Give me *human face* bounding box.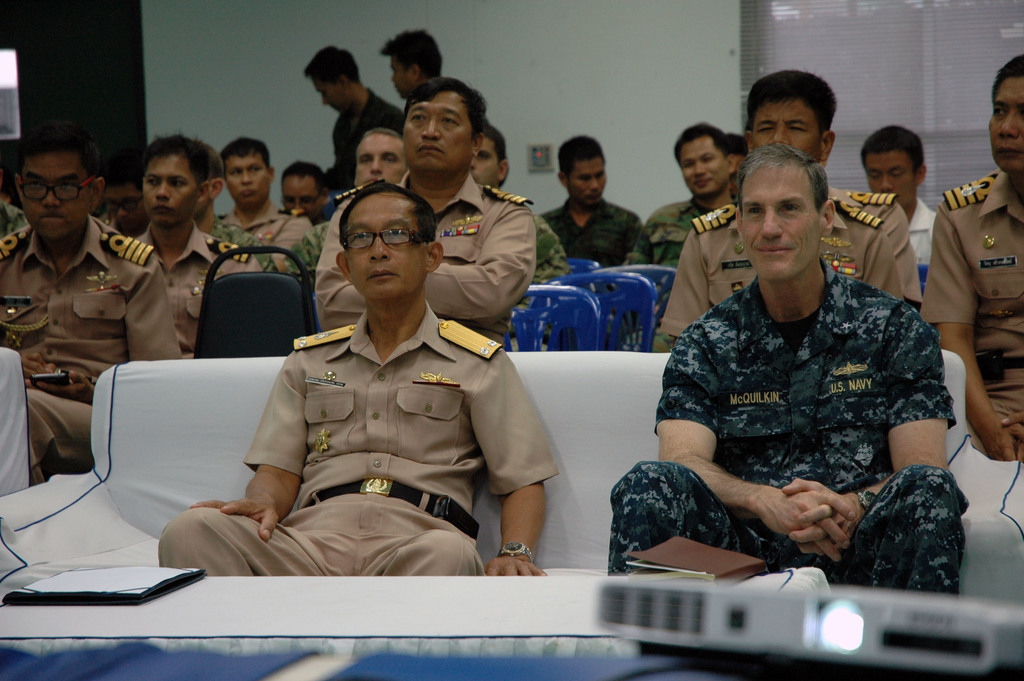
<box>347,196,423,300</box>.
